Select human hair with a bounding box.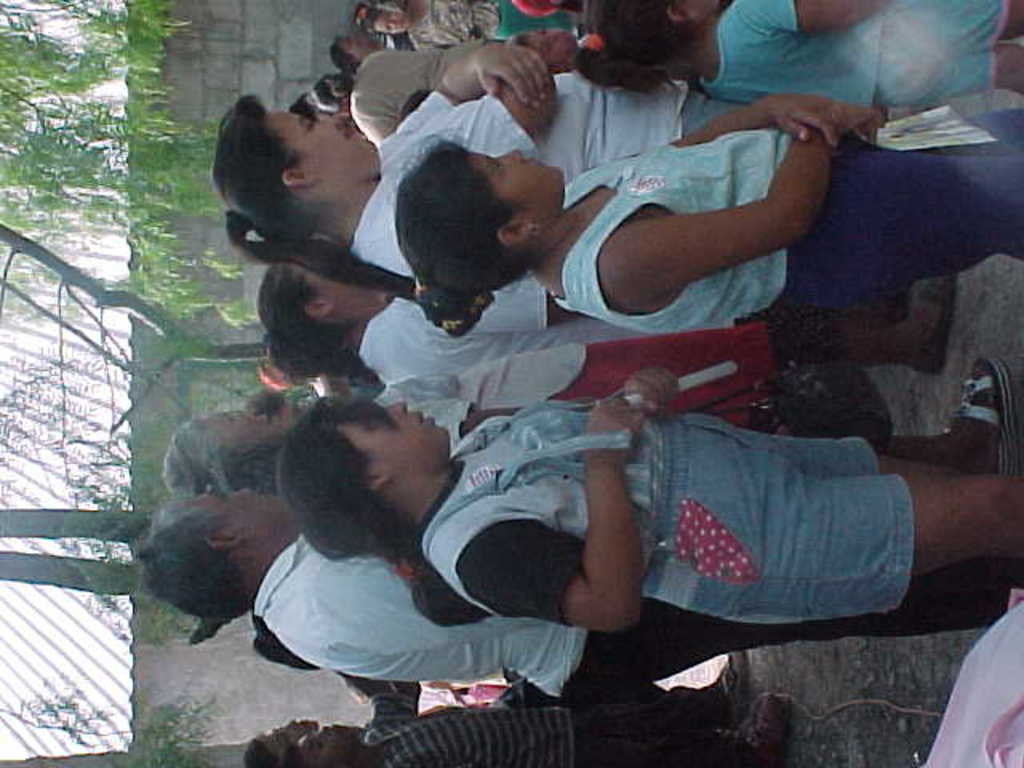
[x1=131, y1=488, x2=277, y2=634].
